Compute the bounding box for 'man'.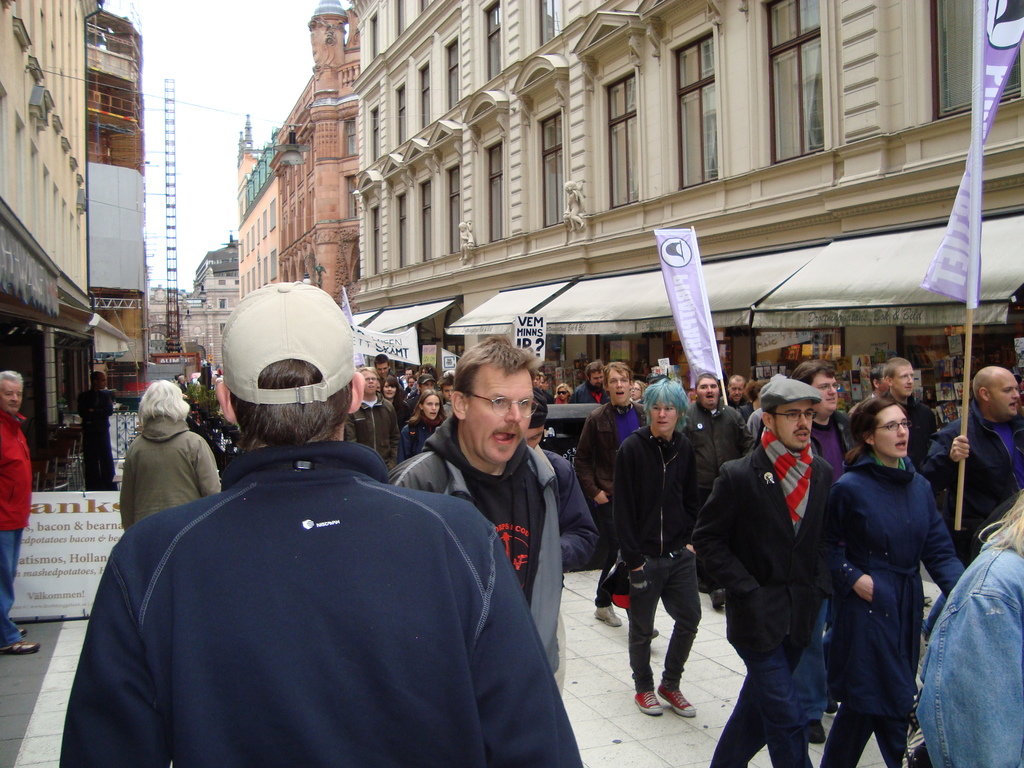
{"left": 922, "top": 364, "right": 1023, "bottom": 650}.
